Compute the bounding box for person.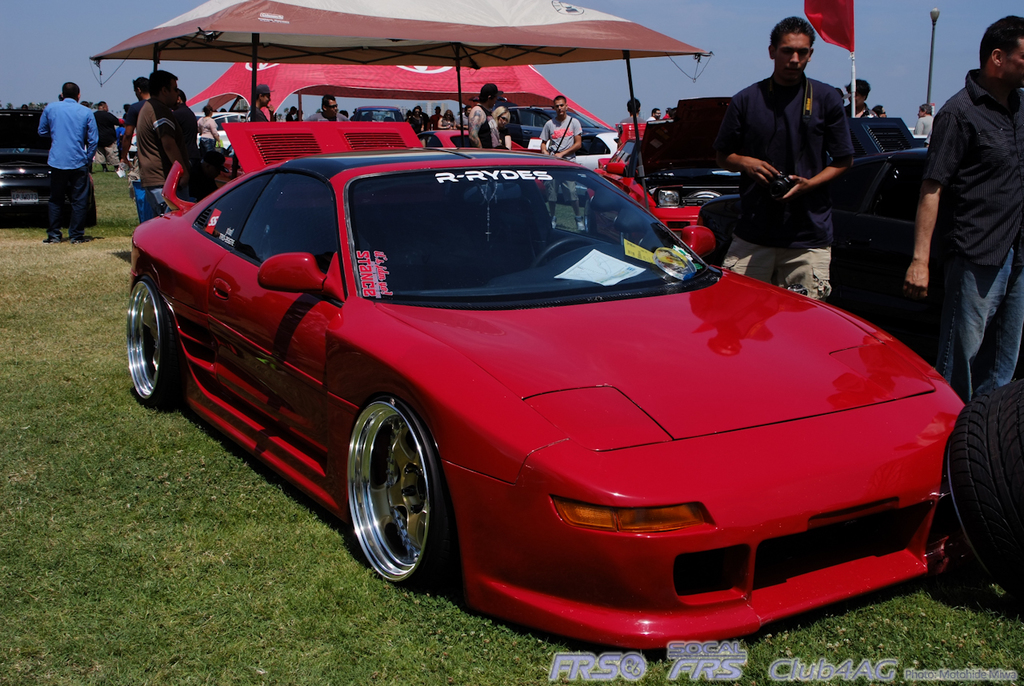
[x1=289, y1=106, x2=295, y2=122].
